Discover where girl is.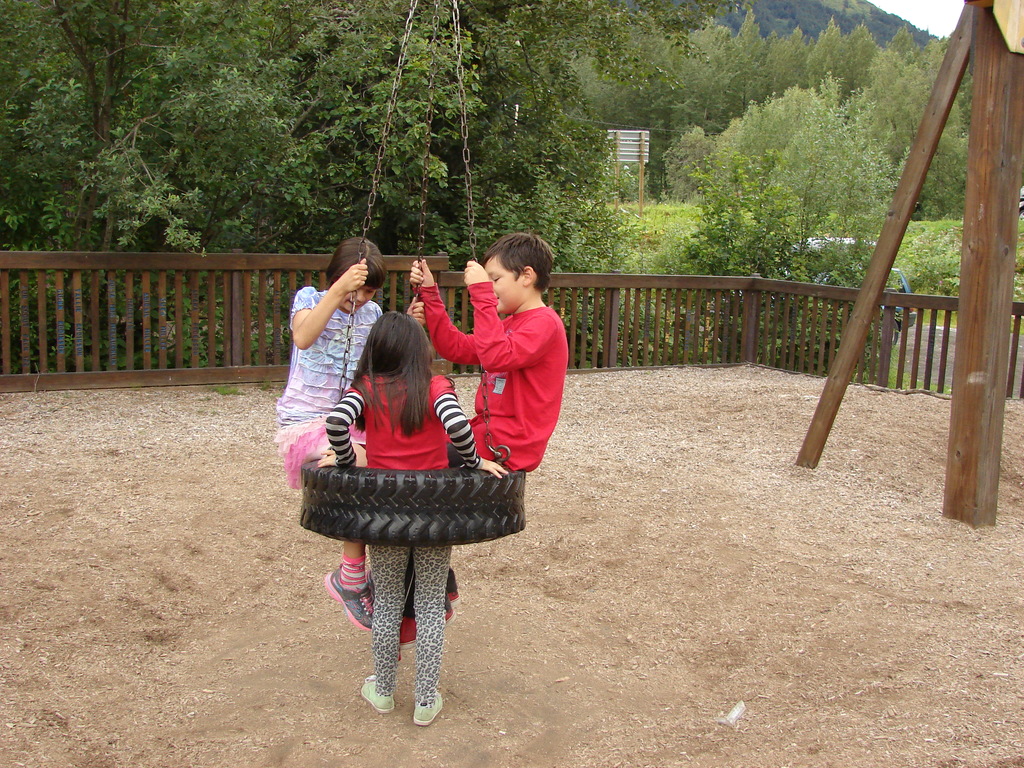
Discovered at 278 233 426 632.
